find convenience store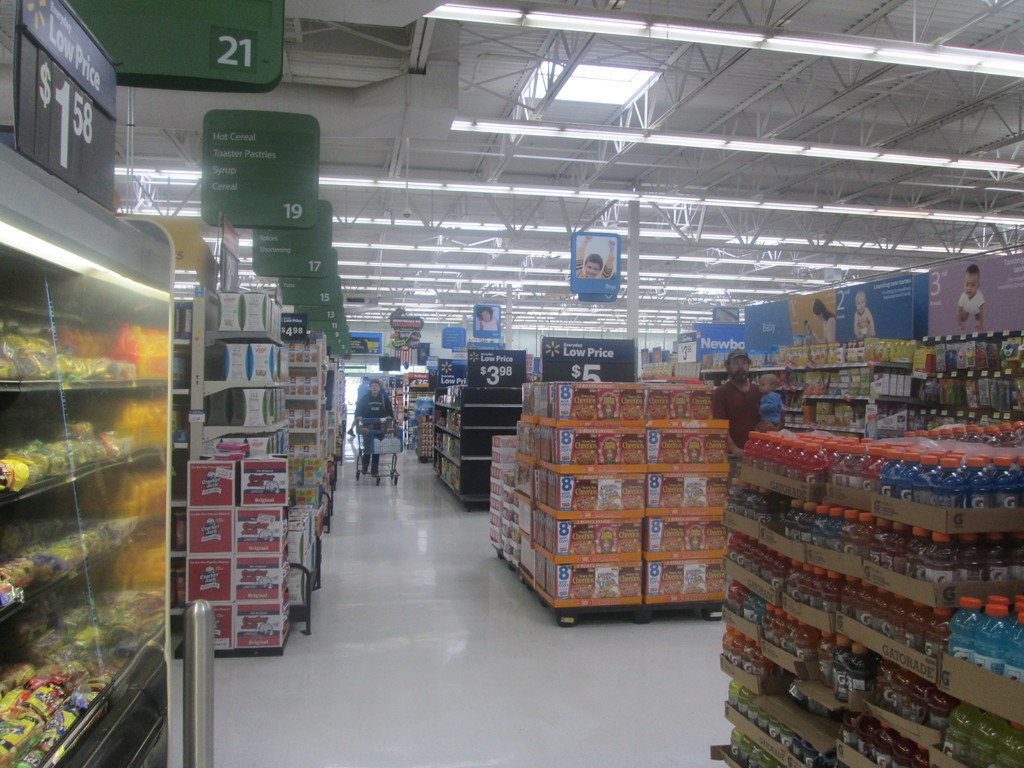
<bbox>6, 0, 1022, 751</bbox>
